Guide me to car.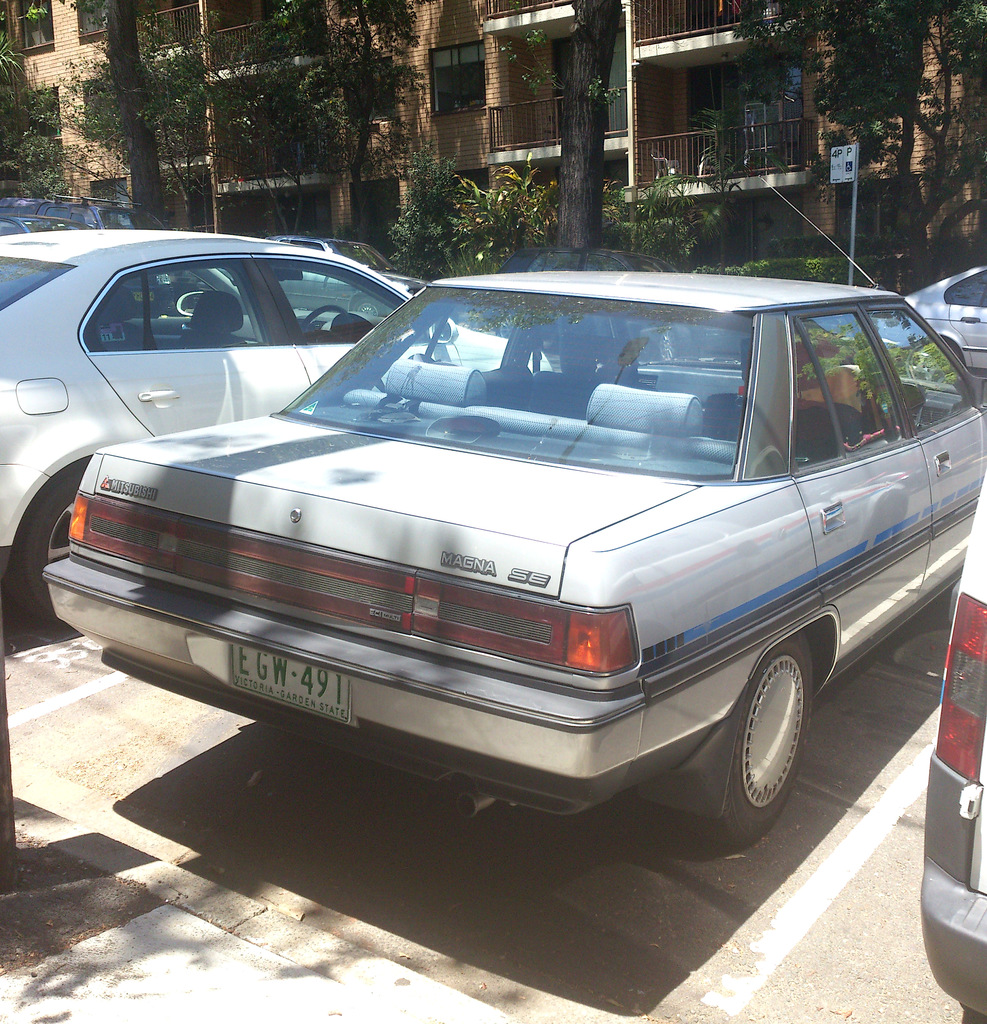
Guidance: pyautogui.locateOnScreen(930, 451, 986, 1016).
